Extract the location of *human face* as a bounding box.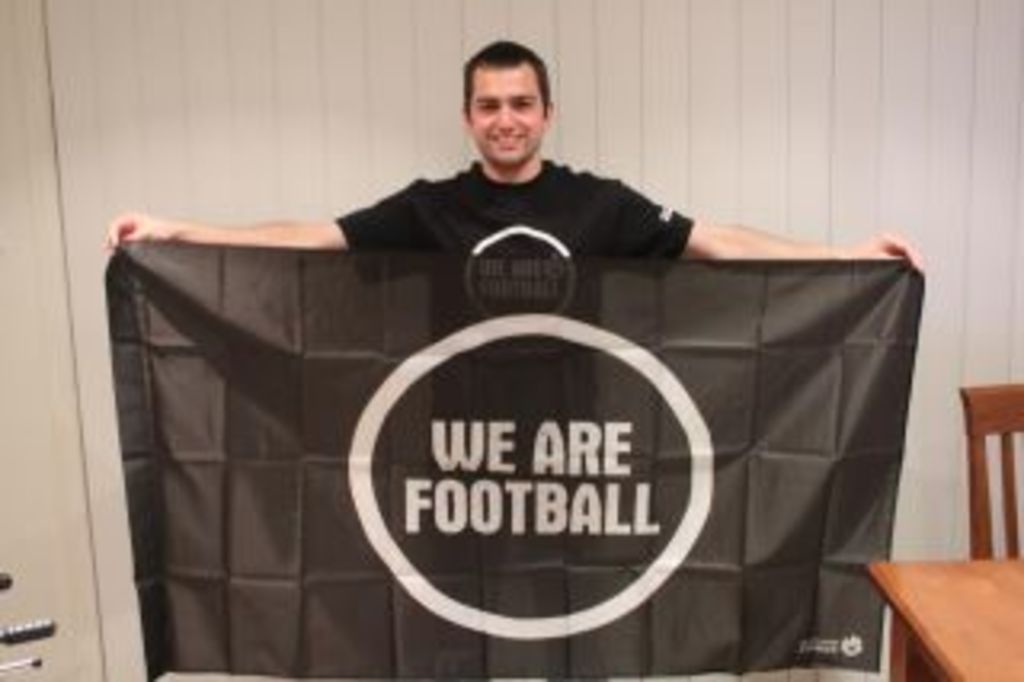
x1=470, y1=58, x2=541, y2=163.
